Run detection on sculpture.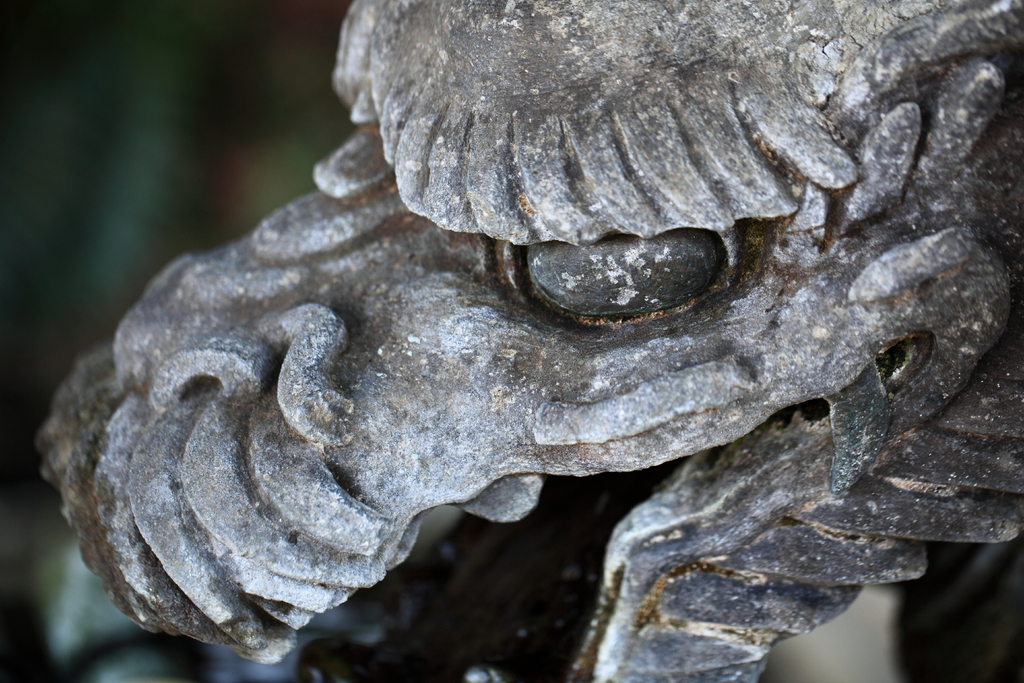
Result: detection(13, 0, 975, 682).
